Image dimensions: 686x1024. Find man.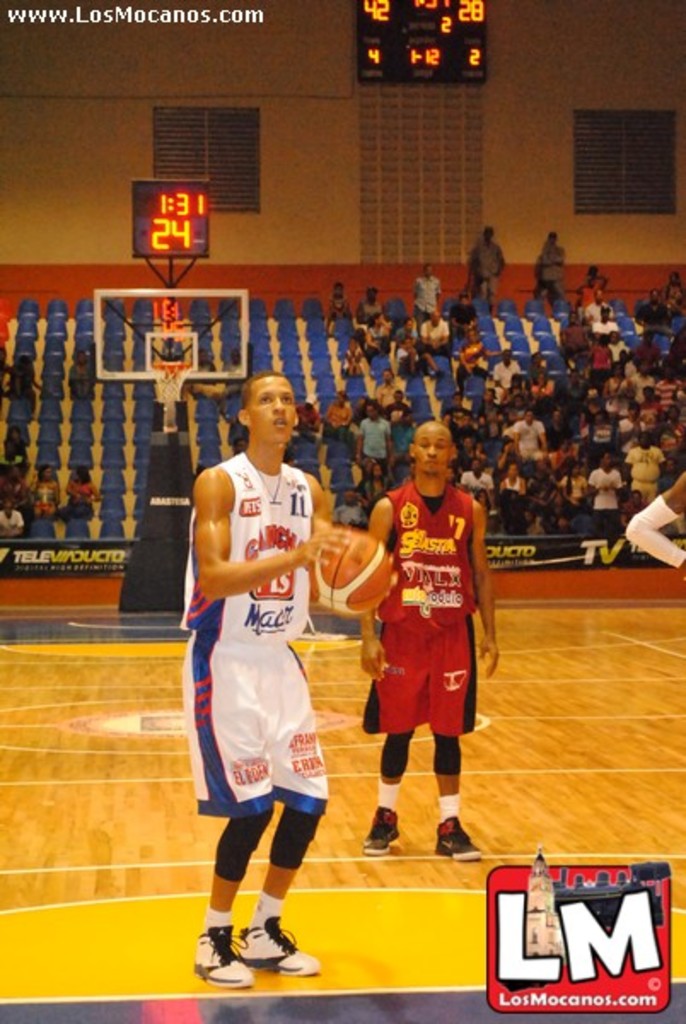
(589,309,618,336).
